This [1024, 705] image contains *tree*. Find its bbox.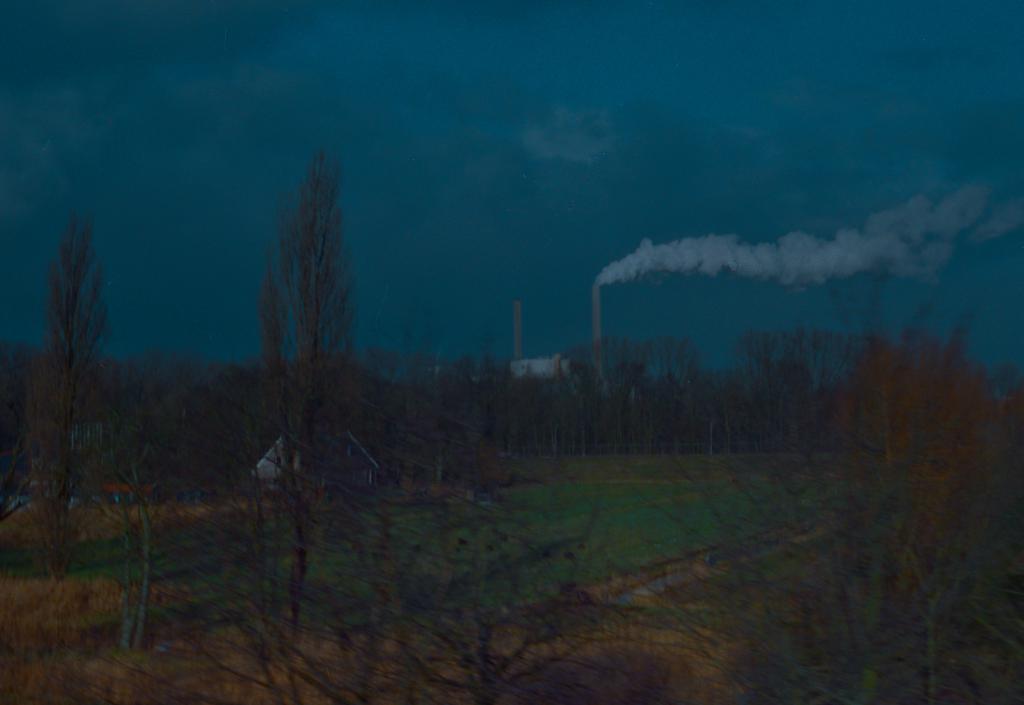
rect(258, 142, 362, 526).
